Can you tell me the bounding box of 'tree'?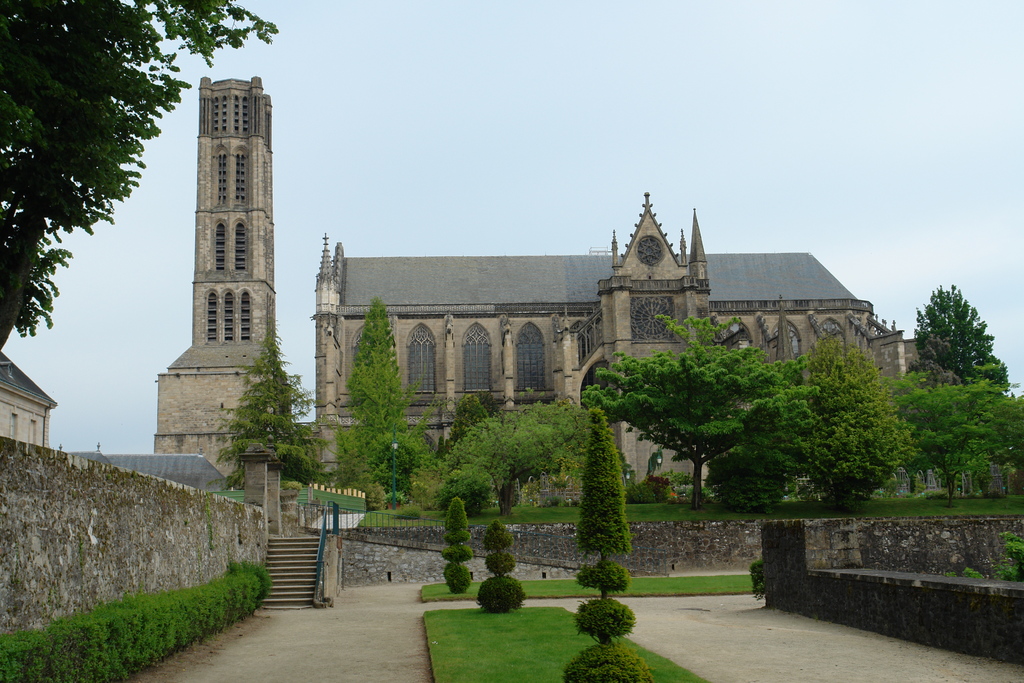
crop(435, 375, 595, 514).
